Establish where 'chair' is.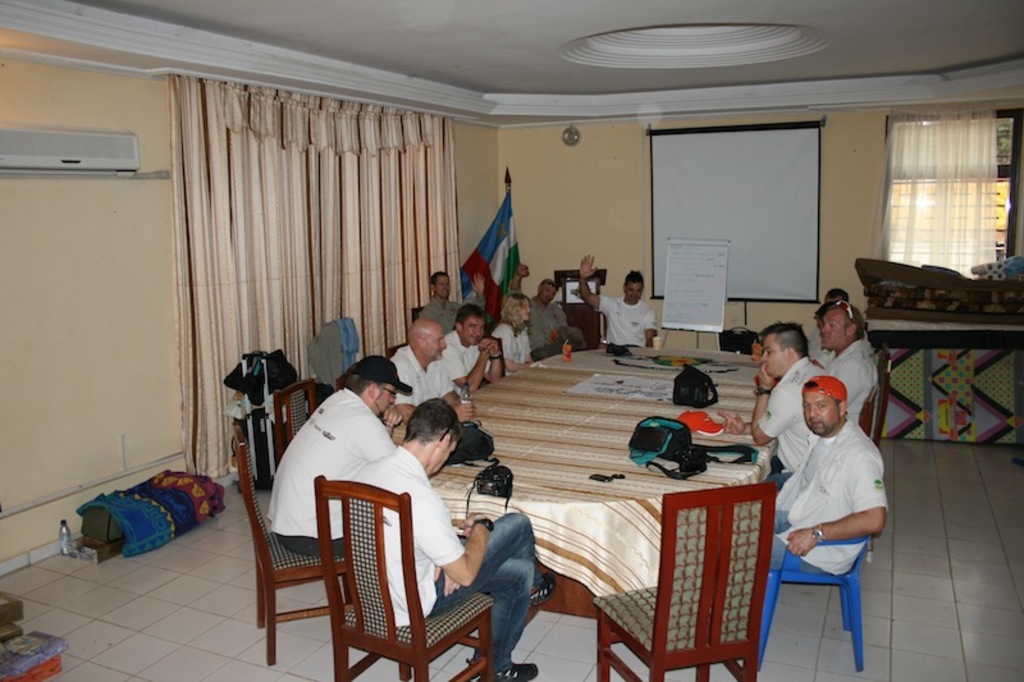
Established at [left=589, top=490, right=773, bottom=681].
